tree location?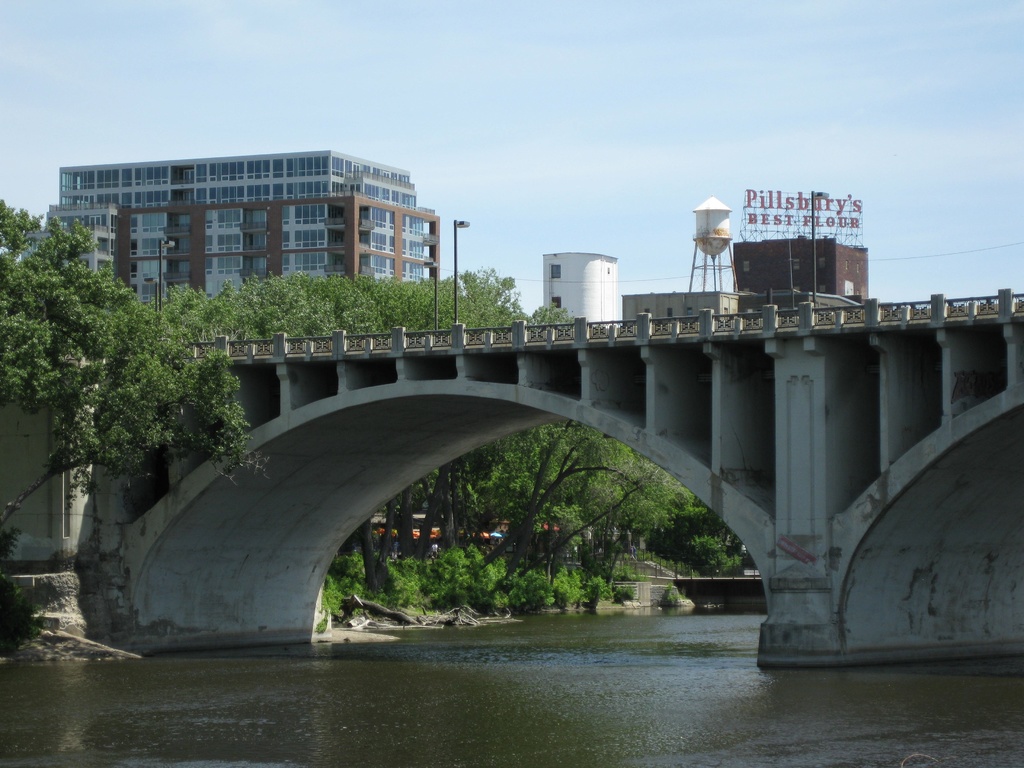
select_region(0, 198, 274, 575)
